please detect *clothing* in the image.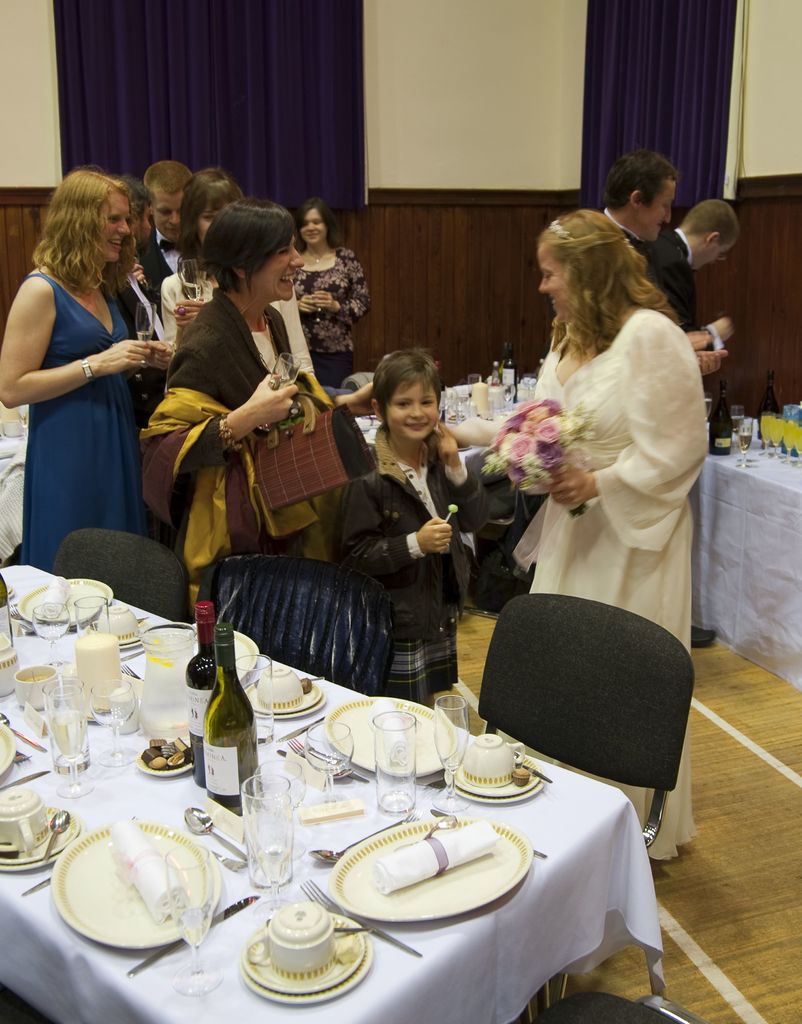
{"left": 135, "top": 284, "right": 345, "bottom": 623}.
